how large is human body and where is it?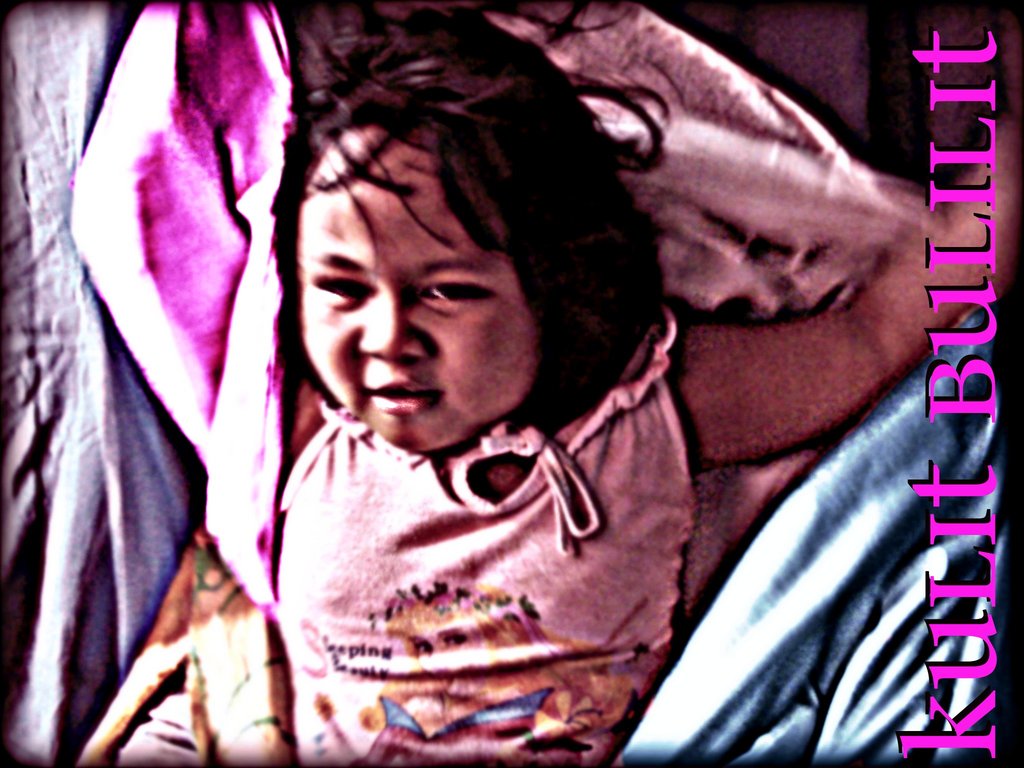
Bounding box: <region>79, 4, 1019, 767</region>.
